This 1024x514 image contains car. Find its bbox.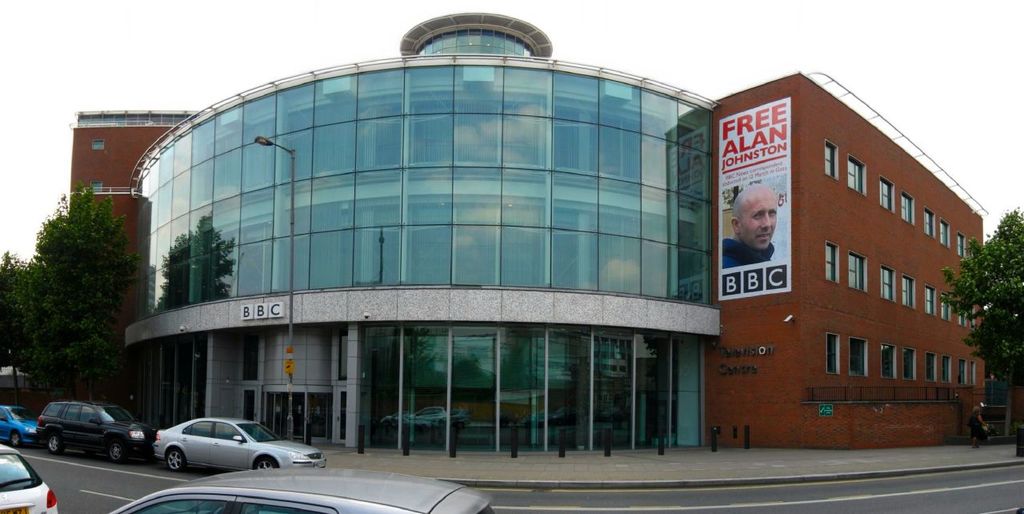
0:402:42:440.
